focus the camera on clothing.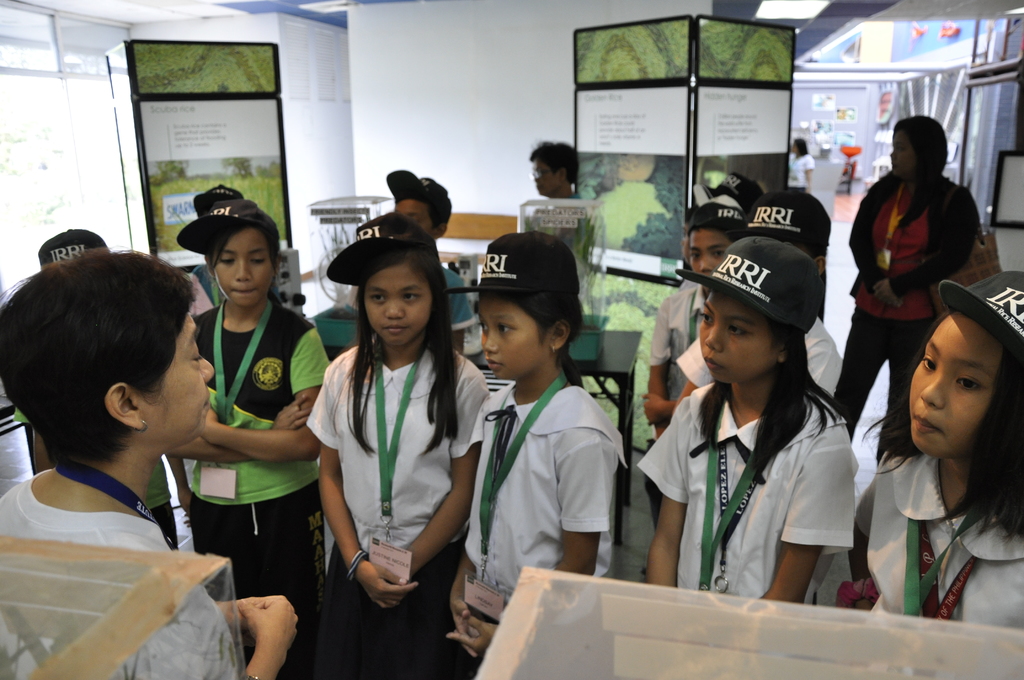
Focus region: [x1=305, y1=334, x2=493, y2=676].
